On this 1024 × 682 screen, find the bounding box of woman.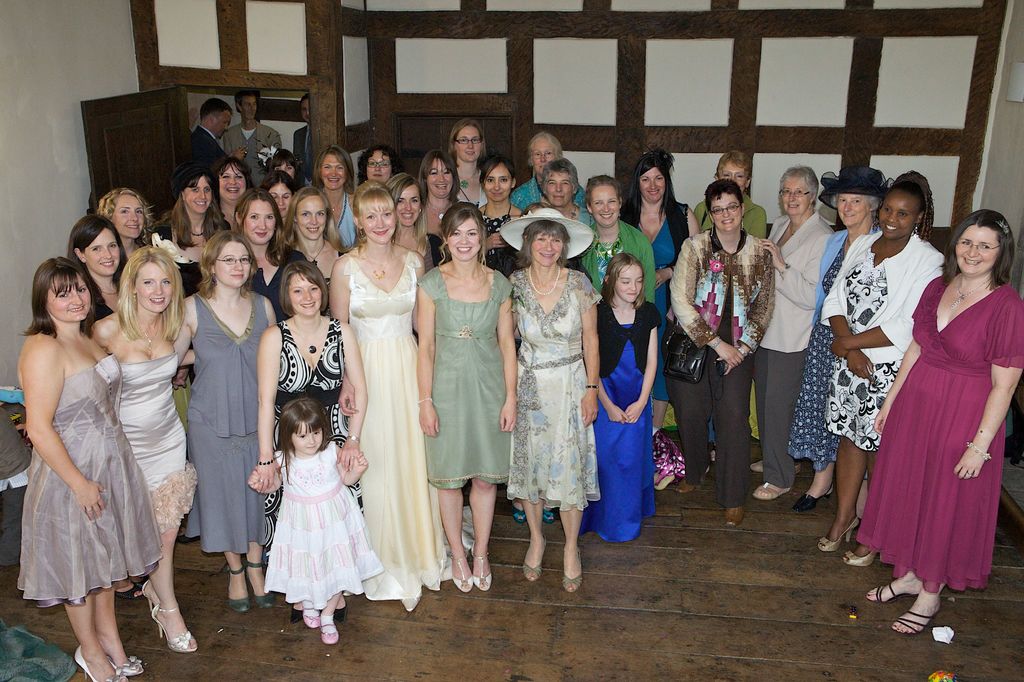
Bounding box: 278:183:348:312.
